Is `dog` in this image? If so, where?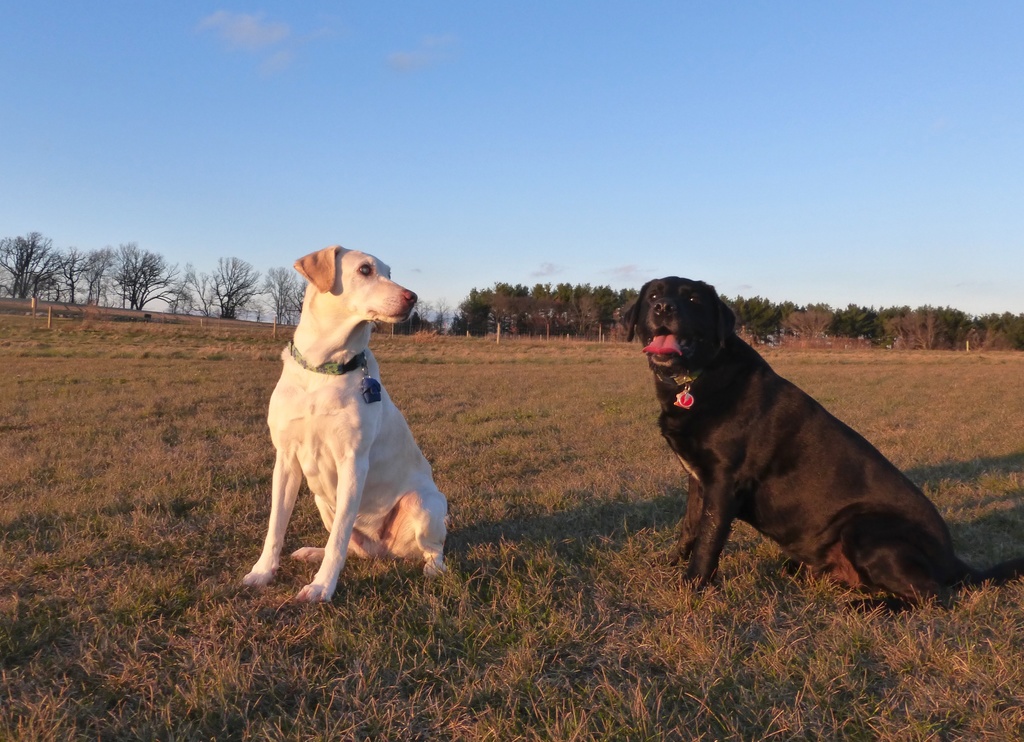
Yes, at [x1=243, y1=245, x2=450, y2=609].
